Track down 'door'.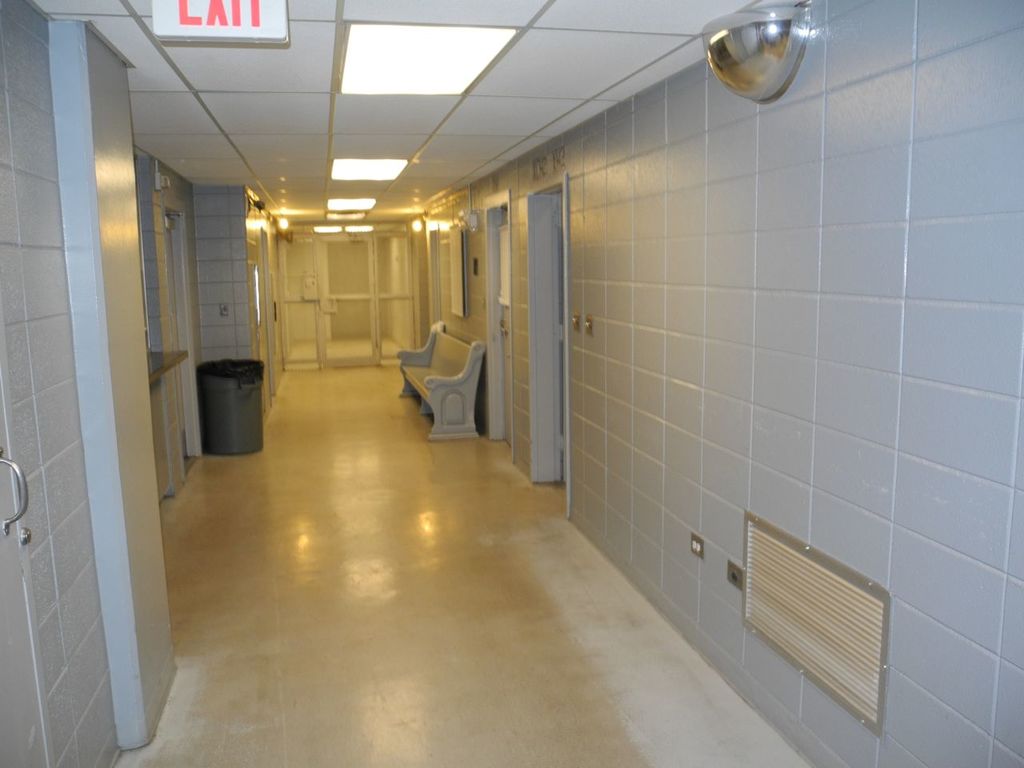
Tracked to box=[0, 2, 119, 766].
